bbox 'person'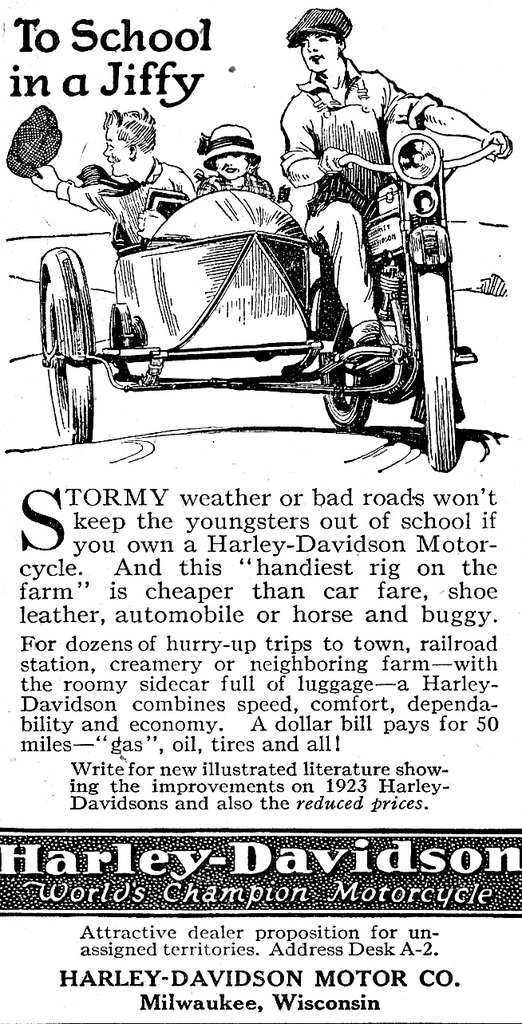
rect(197, 119, 275, 195)
